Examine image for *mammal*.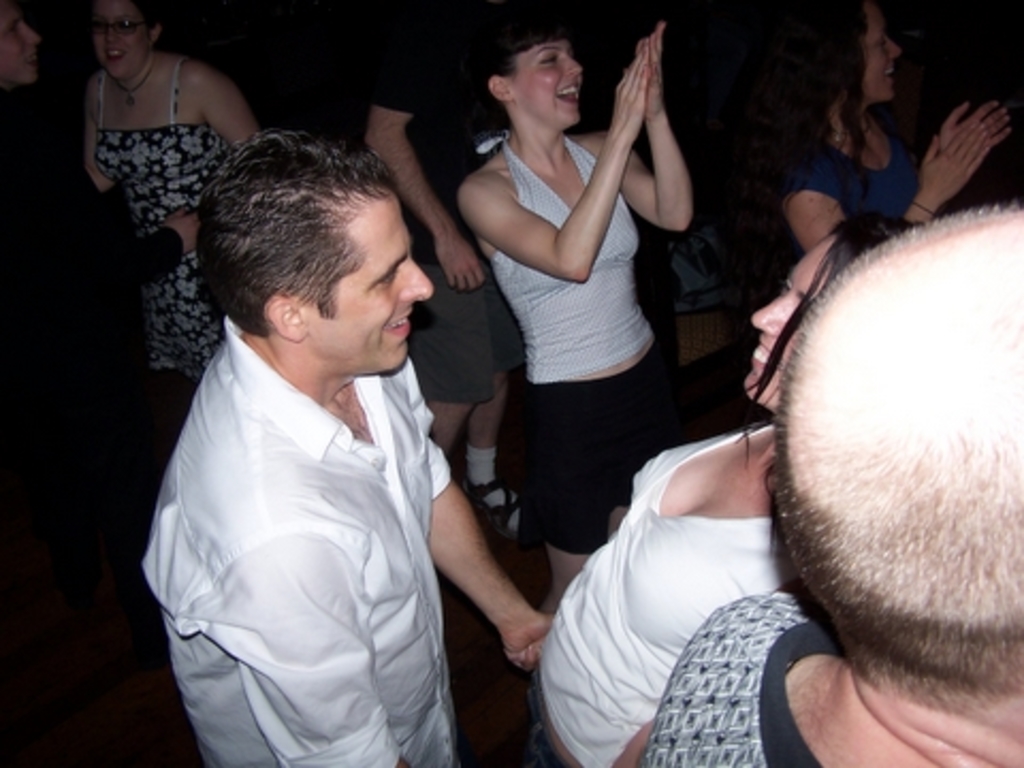
Examination result: x1=363, y1=0, x2=508, y2=518.
